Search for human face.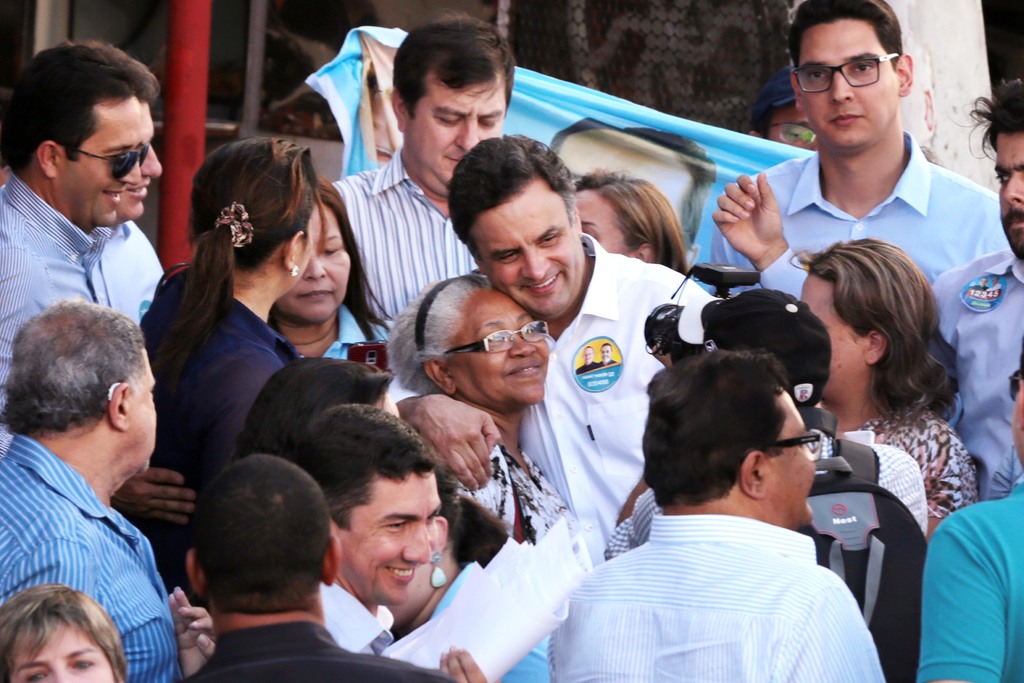
Found at [799,284,871,407].
